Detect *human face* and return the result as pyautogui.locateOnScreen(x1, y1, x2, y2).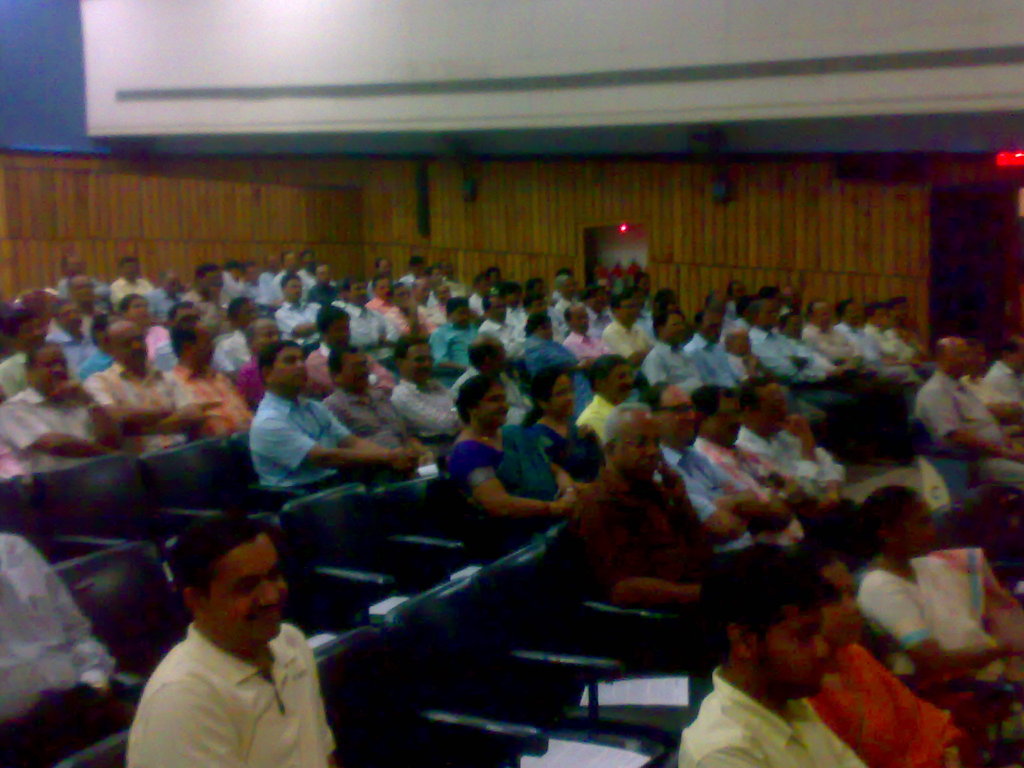
pyautogui.locateOnScreen(618, 297, 638, 322).
